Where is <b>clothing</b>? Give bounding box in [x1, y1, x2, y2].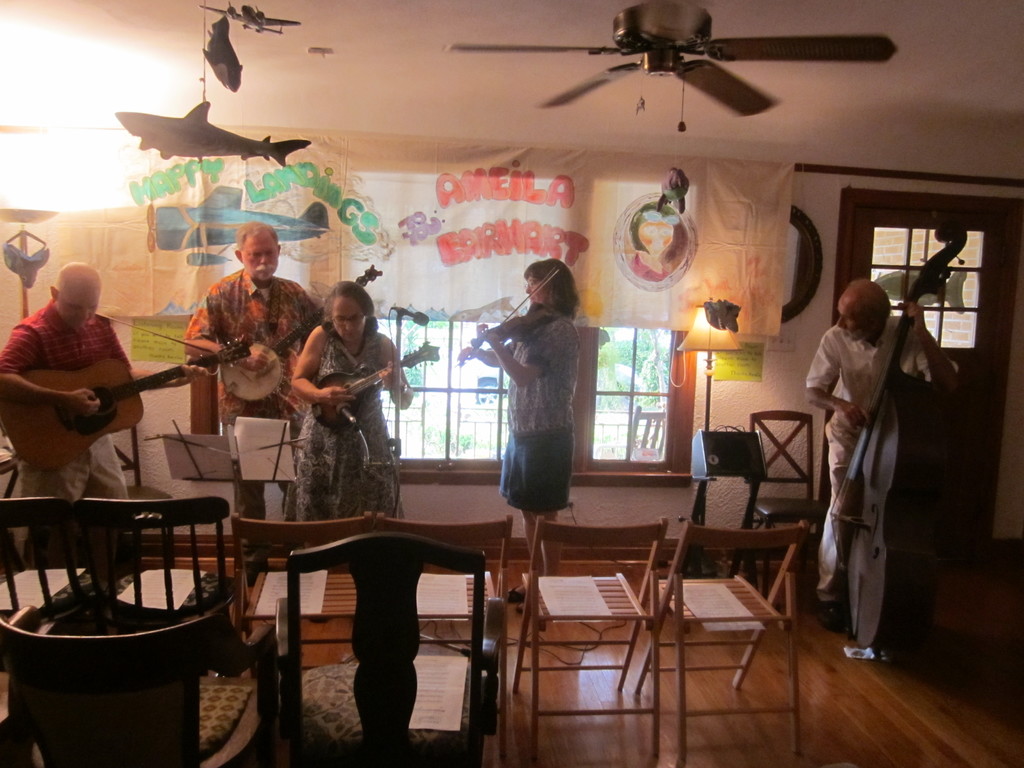
[0, 300, 125, 512].
